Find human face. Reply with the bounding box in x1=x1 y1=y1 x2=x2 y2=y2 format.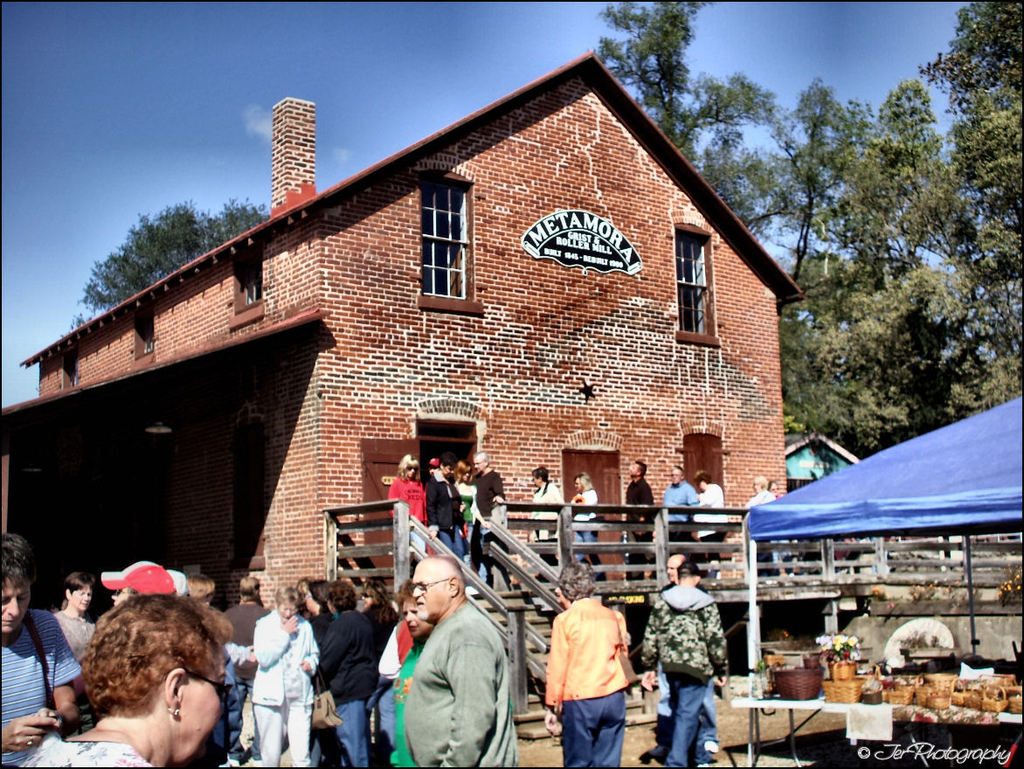
x1=573 y1=477 x2=583 y2=492.
